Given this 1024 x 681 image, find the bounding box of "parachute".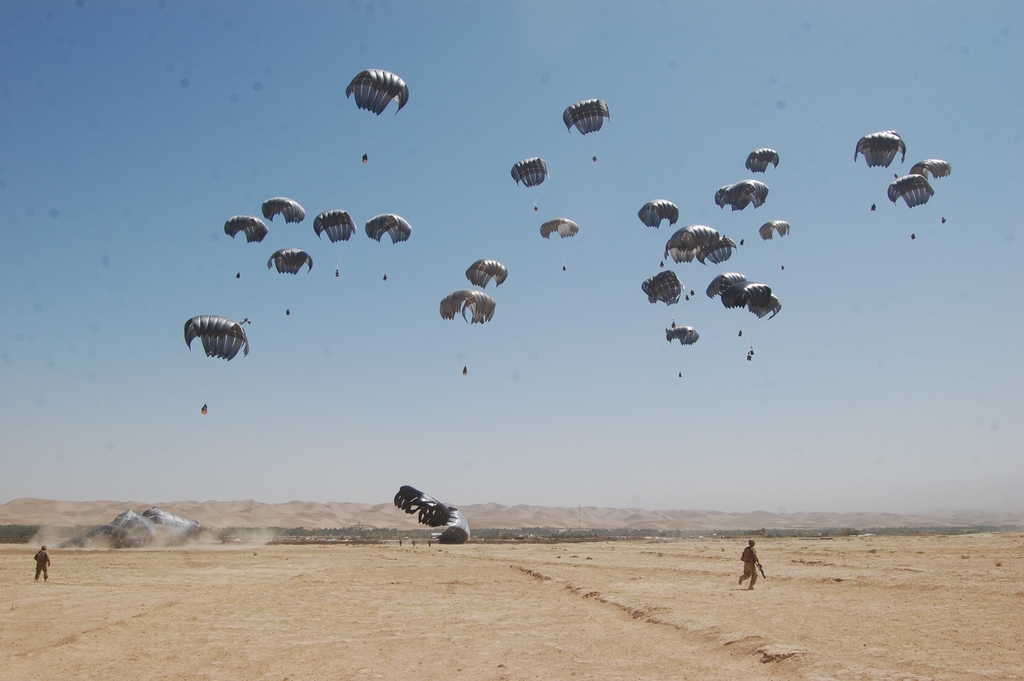
bbox=(716, 183, 750, 243).
